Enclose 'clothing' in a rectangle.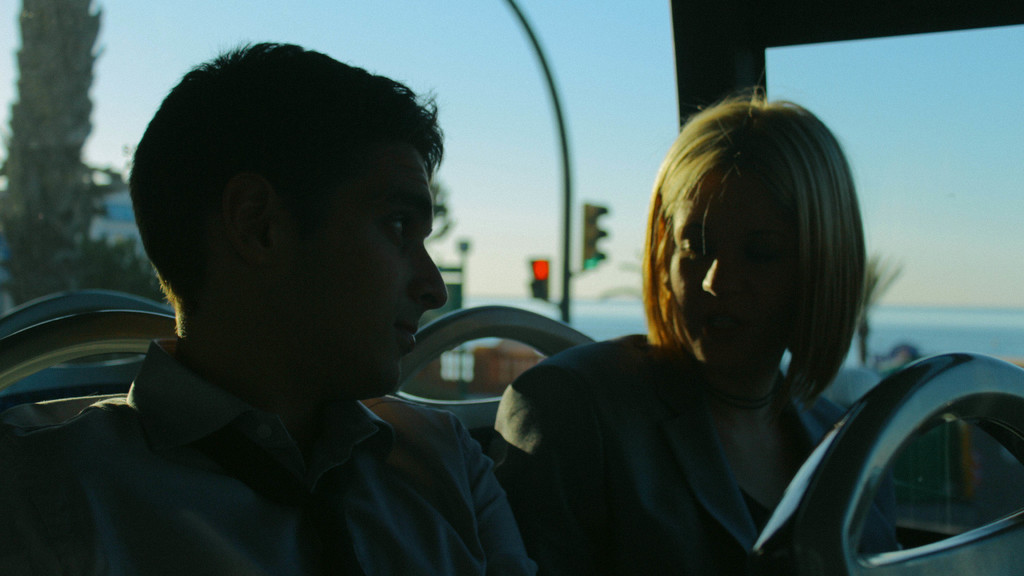
locate(486, 328, 901, 575).
